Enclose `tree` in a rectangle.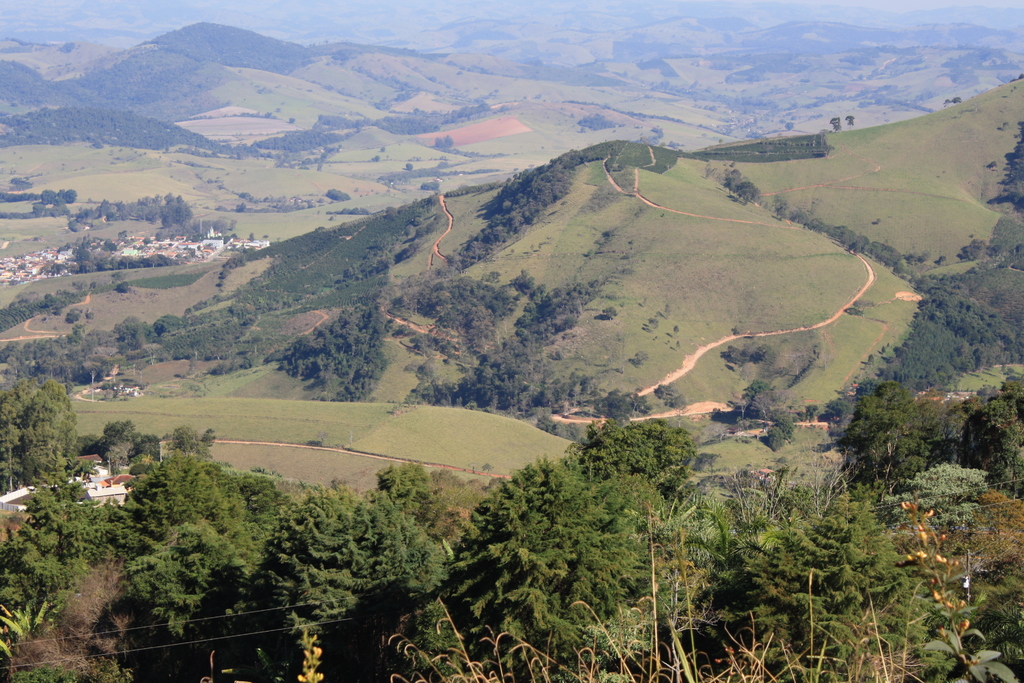
(93, 416, 139, 468).
